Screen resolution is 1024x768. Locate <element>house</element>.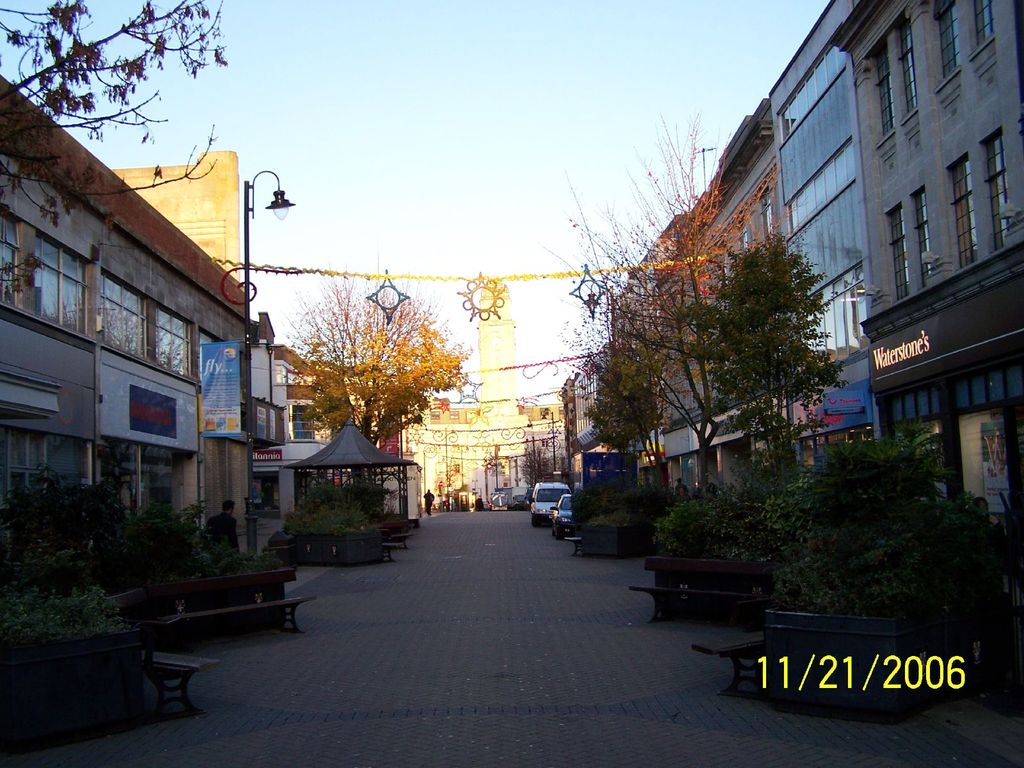
692/93/788/474.
